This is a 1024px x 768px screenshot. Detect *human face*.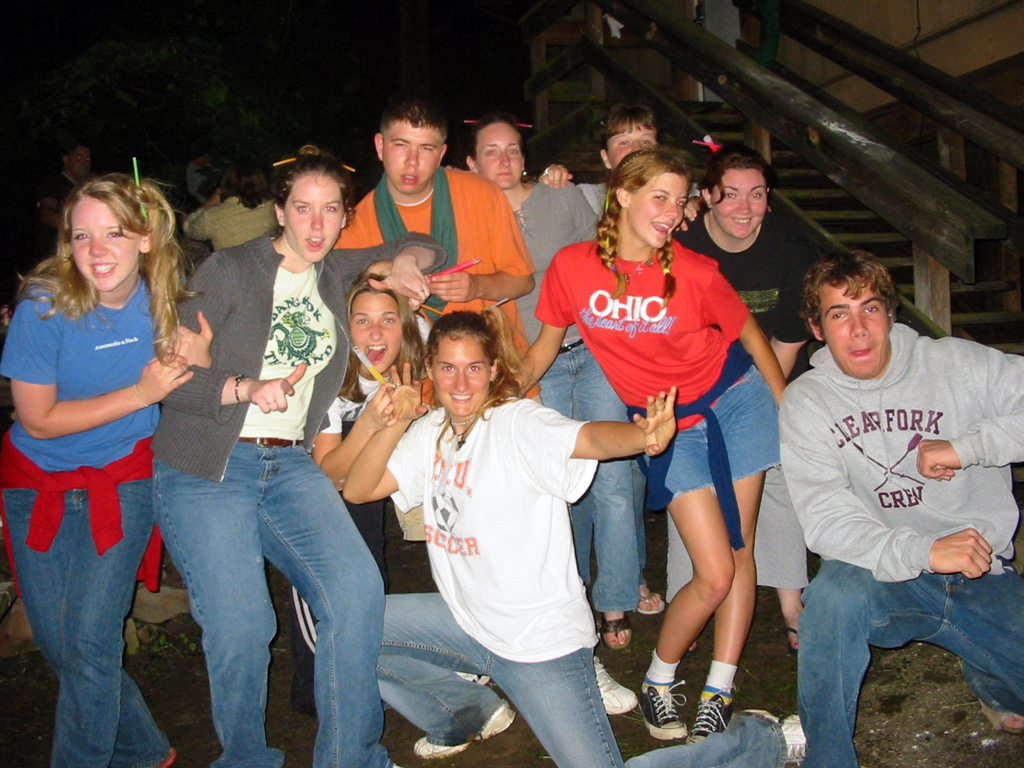
BBox(631, 170, 687, 251).
